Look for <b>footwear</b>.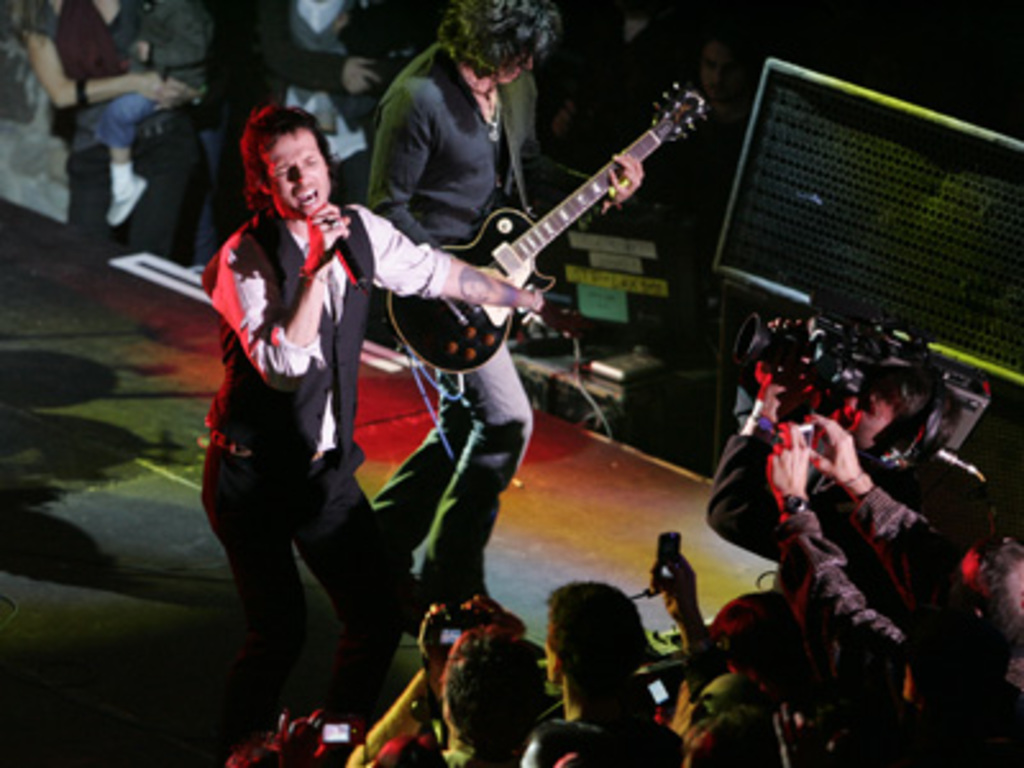
Found: 417 591 530 650.
